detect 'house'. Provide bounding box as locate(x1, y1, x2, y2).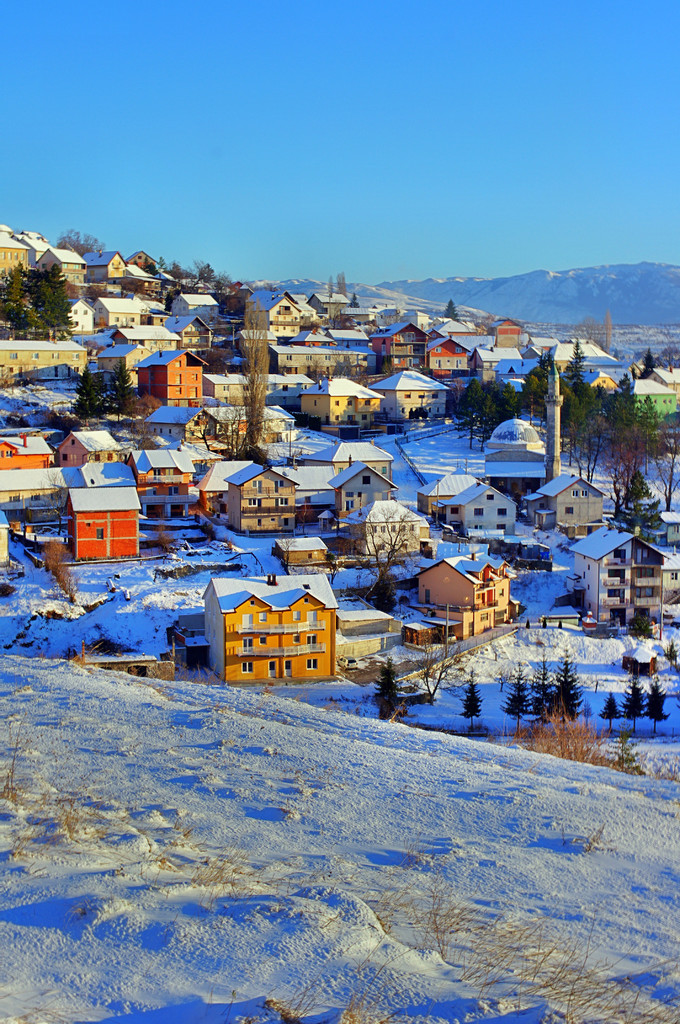
locate(131, 350, 209, 413).
